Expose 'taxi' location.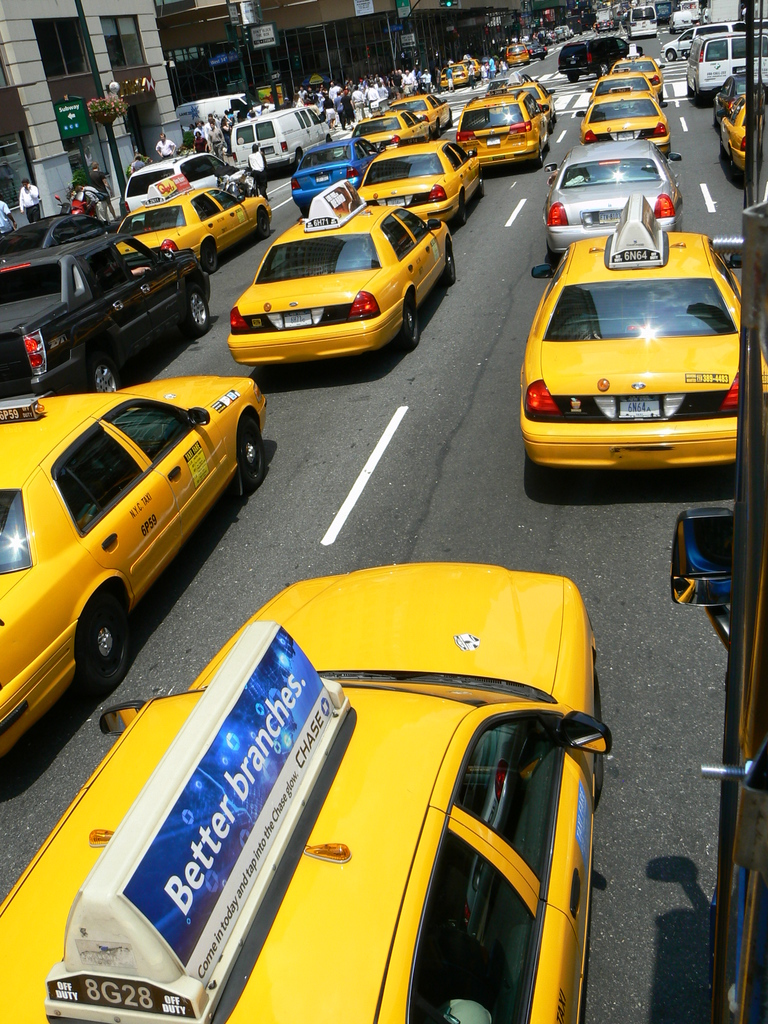
Exposed at x1=506 y1=70 x2=558 y2=120.
